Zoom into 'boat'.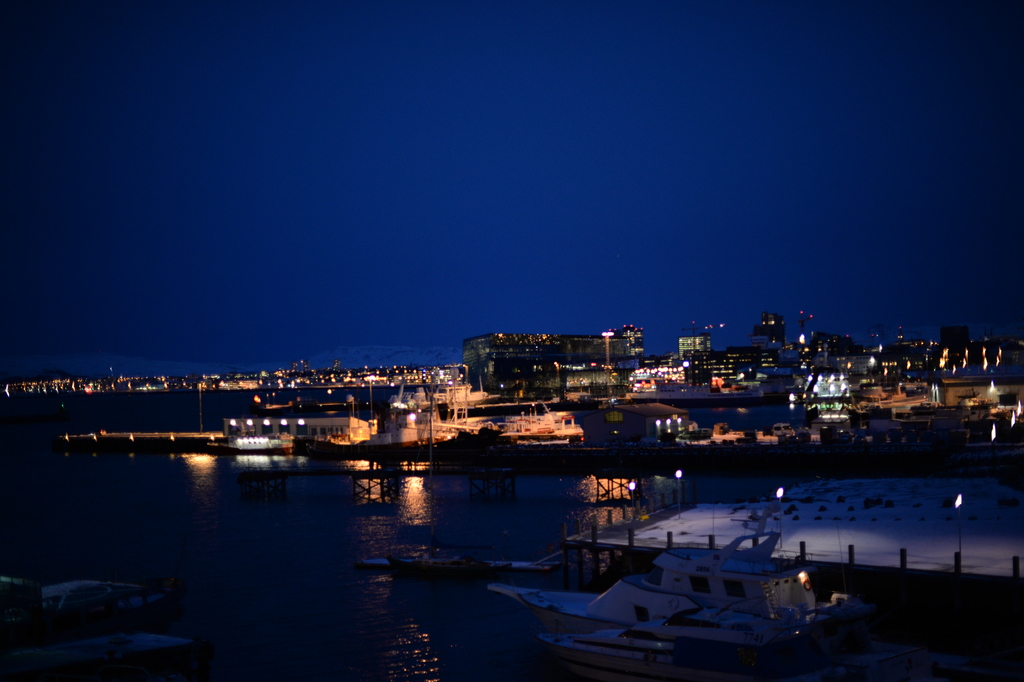
Zoom target: crop(387, 396, 512, 576).
